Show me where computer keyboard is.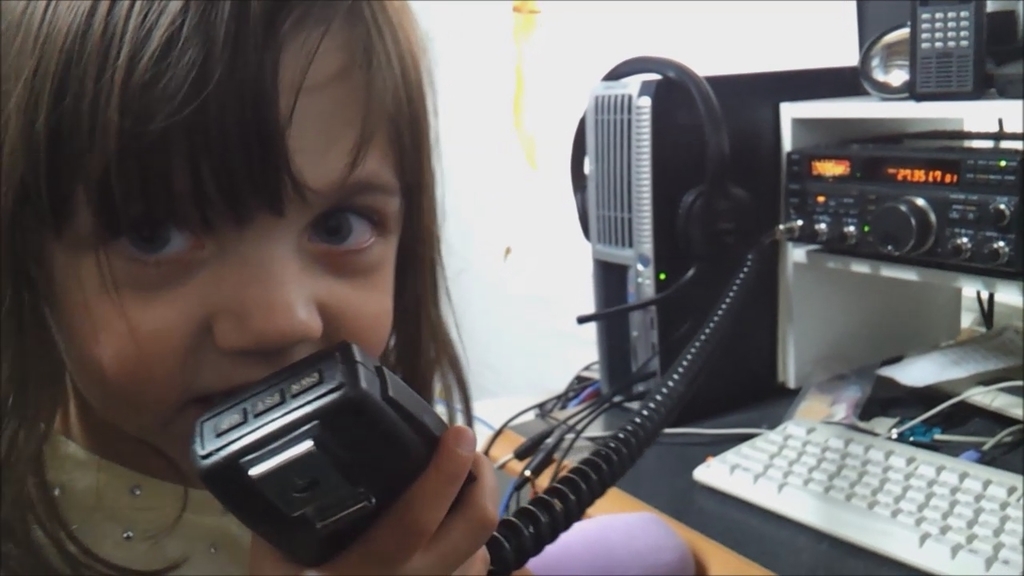
computer keyboard is at box(691, 415, 1023, 575).
